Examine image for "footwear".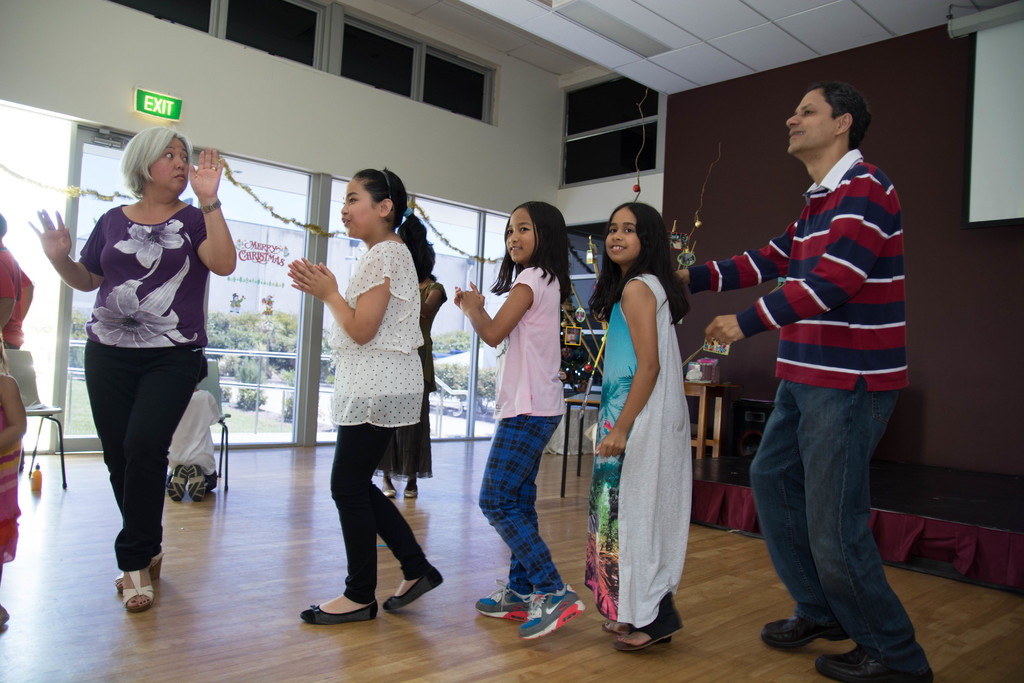
Examination result: select_region(302, 593, 382, 625).
